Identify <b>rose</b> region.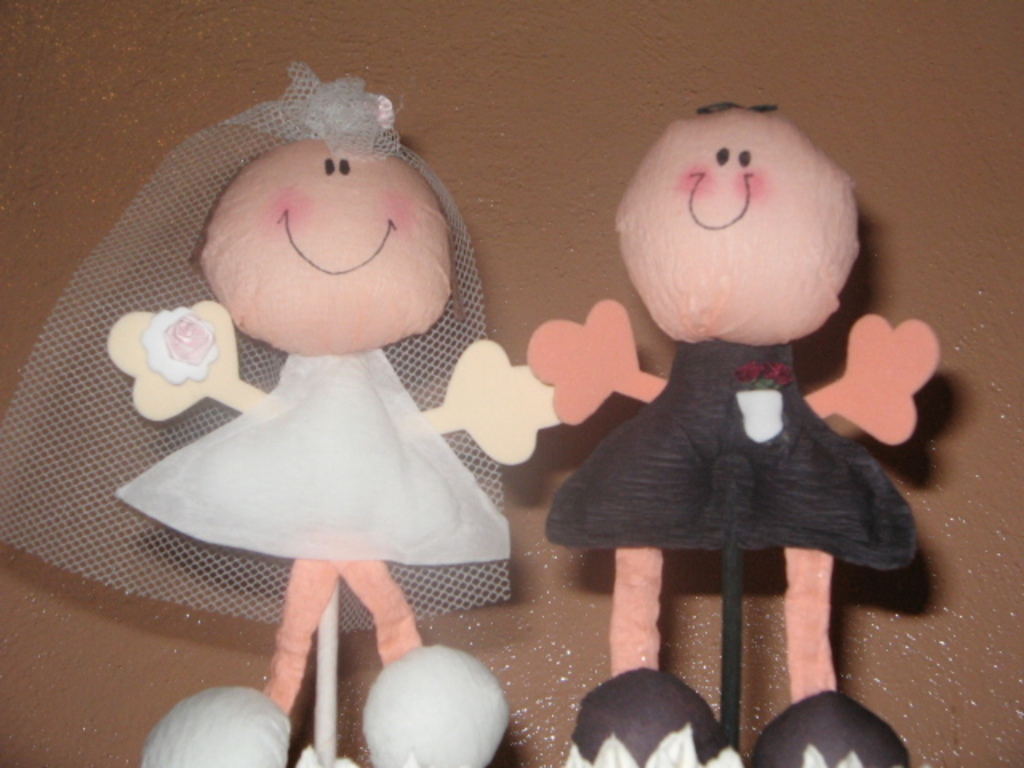
Region: (765,362,792,386).
